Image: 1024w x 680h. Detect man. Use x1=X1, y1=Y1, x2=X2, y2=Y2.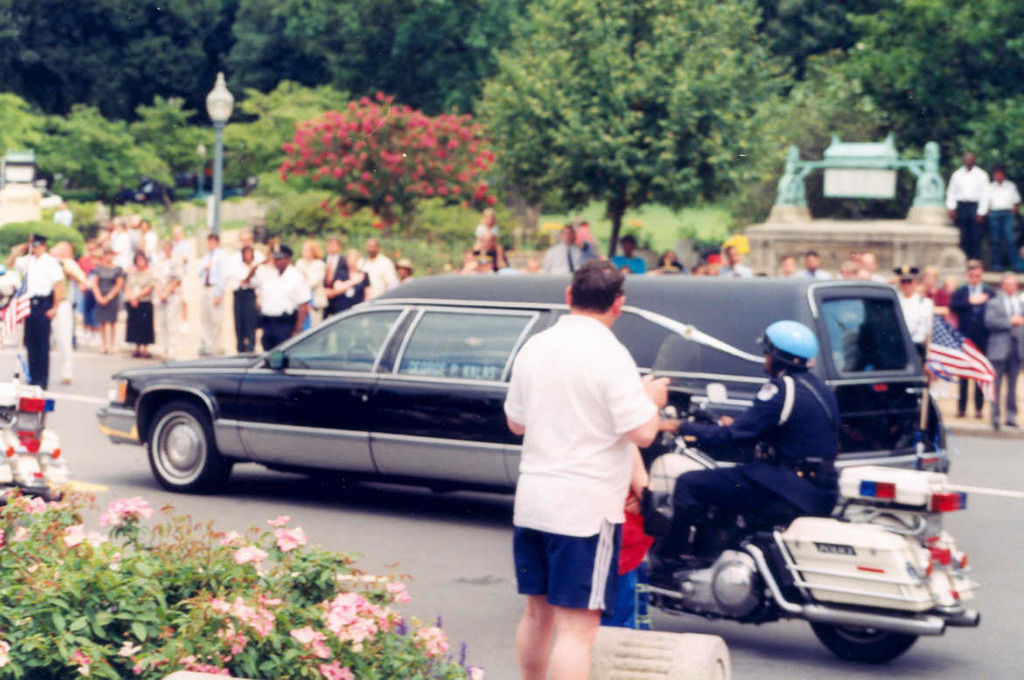
x1=796, y1=253, x2=829, y2=282.
